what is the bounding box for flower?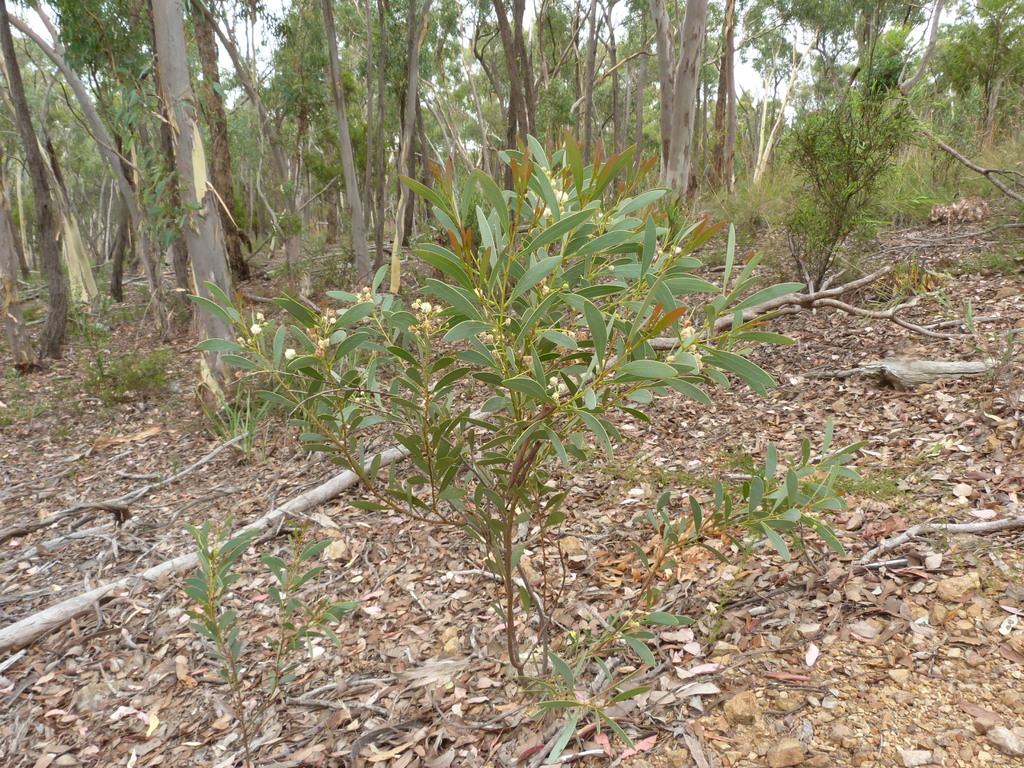
select_region(558, 381, 563, 392).
